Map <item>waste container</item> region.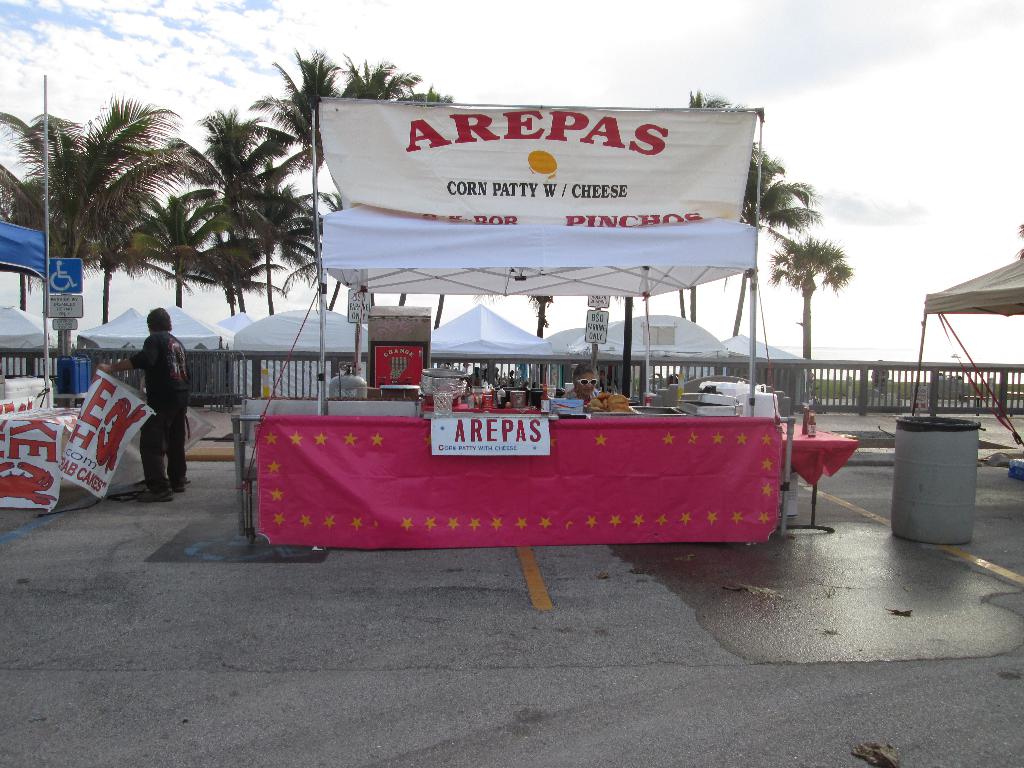
Mapped to left=900, top=399, right=992, bottom=552.
